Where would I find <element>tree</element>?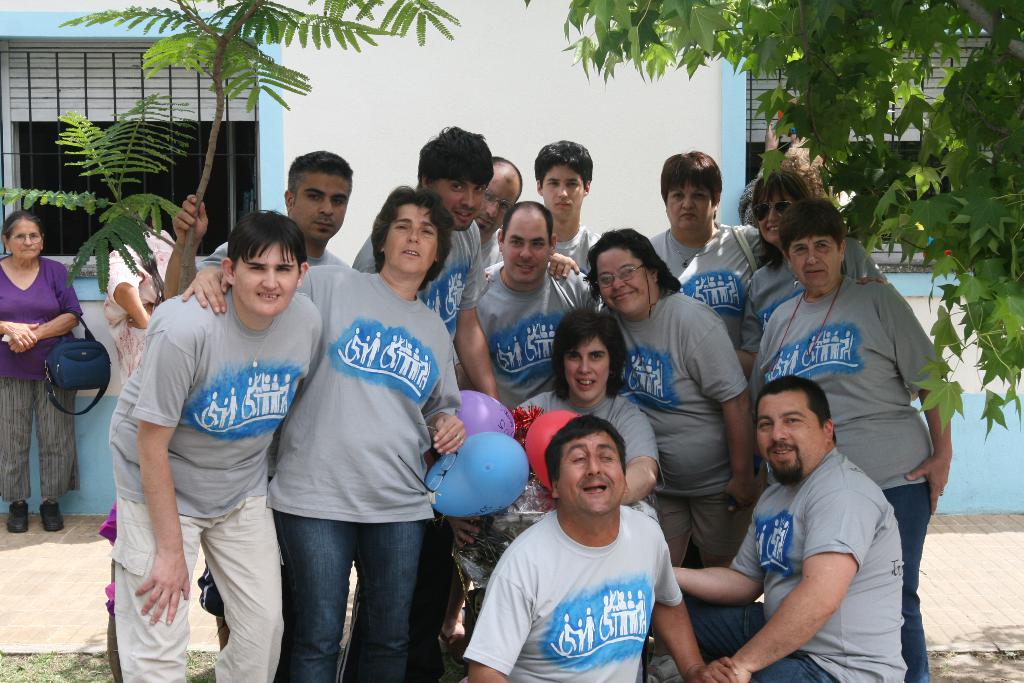
At [522,0,1023,444].
